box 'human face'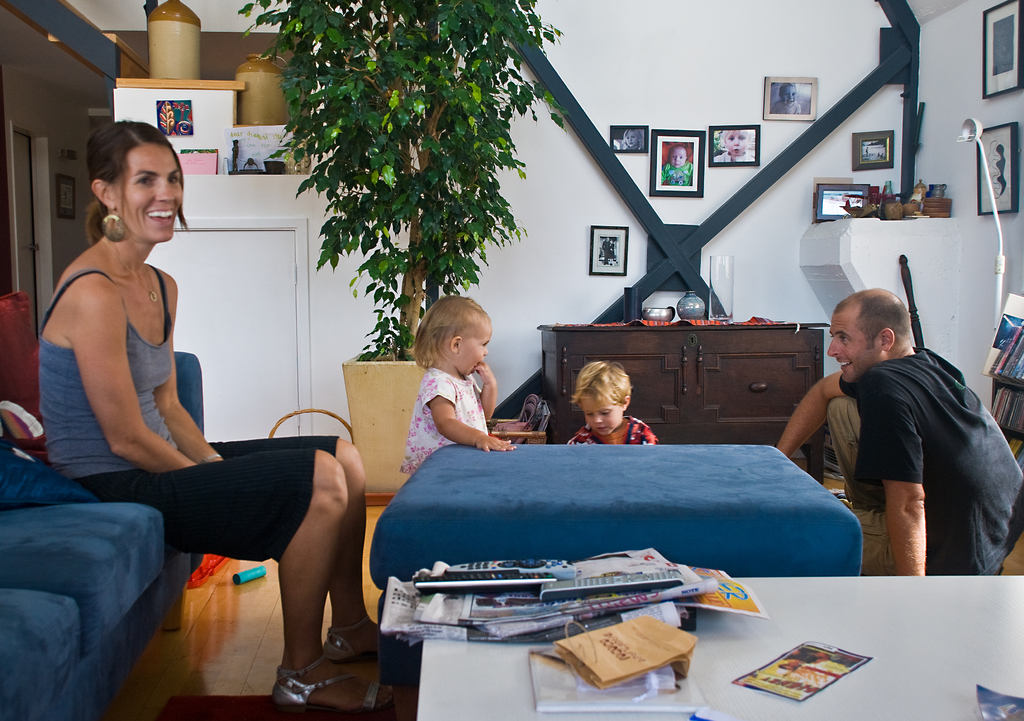
(left=670, top=145, right=687, bottom=168)
